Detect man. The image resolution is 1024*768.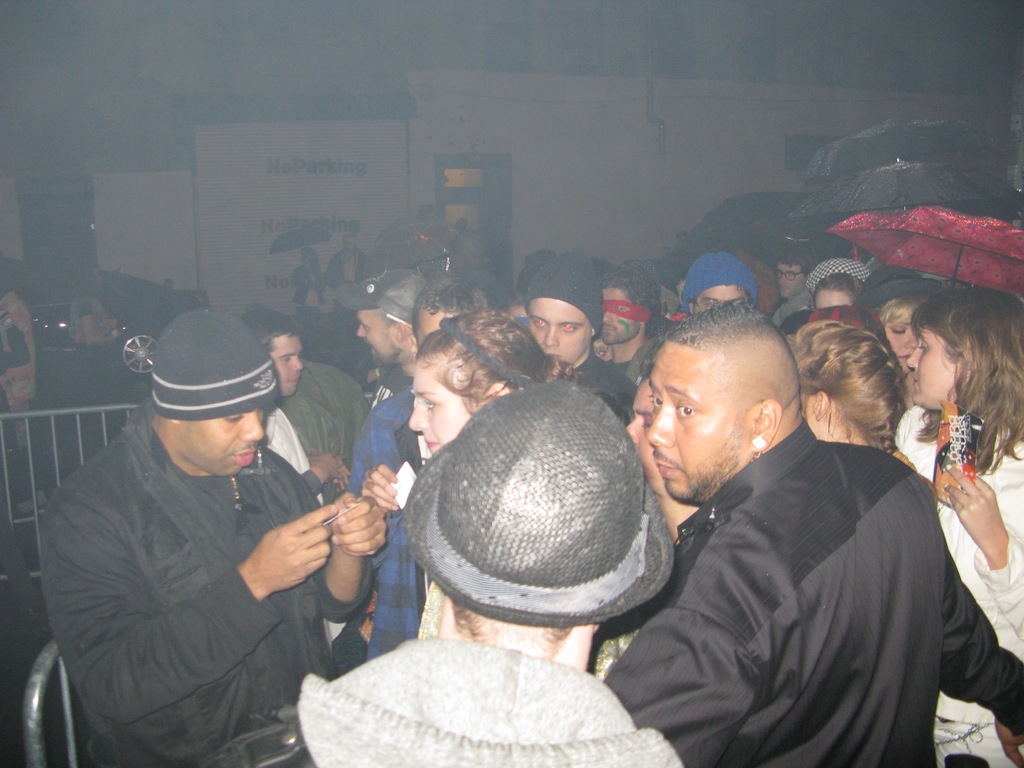
<box>522,262,653,424</box>.
